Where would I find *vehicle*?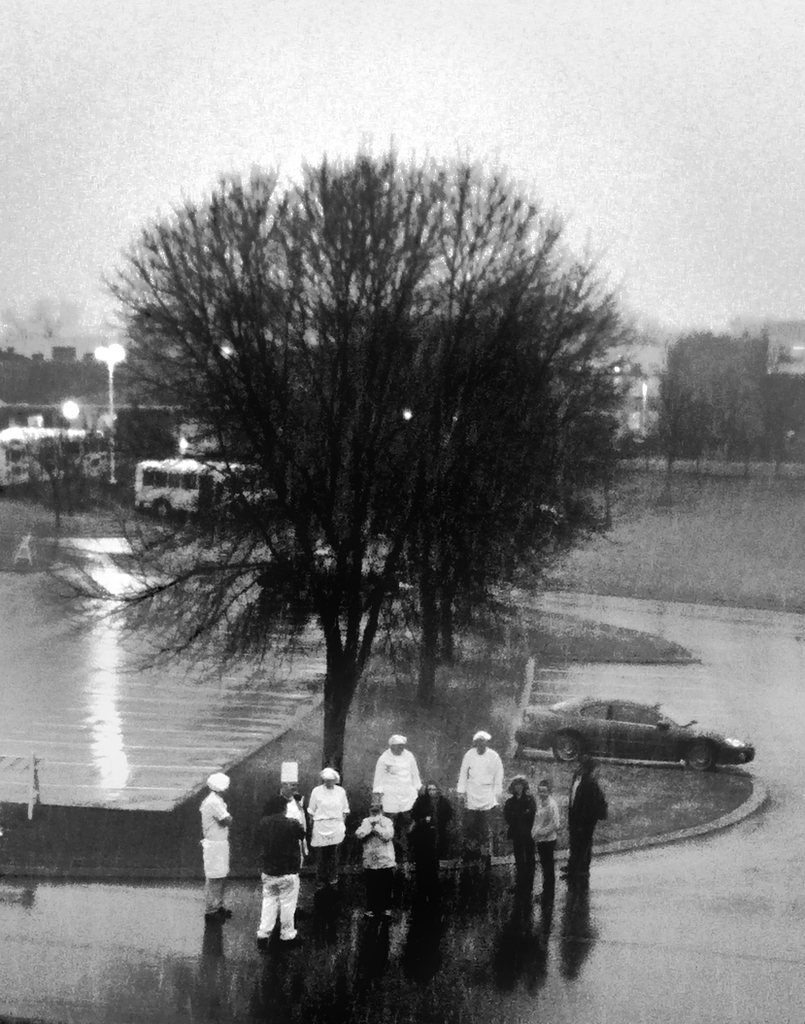
At {"x1": 509, "y1": 692, "x2": 747, "y2": 794}.
